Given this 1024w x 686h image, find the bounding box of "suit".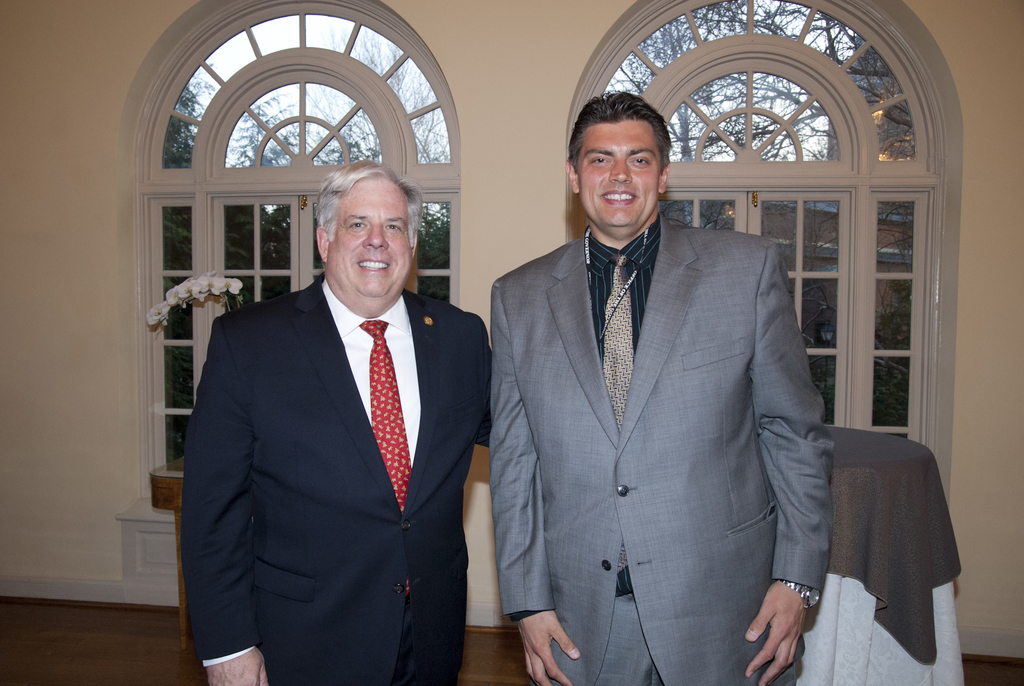
184 170 497 685.
